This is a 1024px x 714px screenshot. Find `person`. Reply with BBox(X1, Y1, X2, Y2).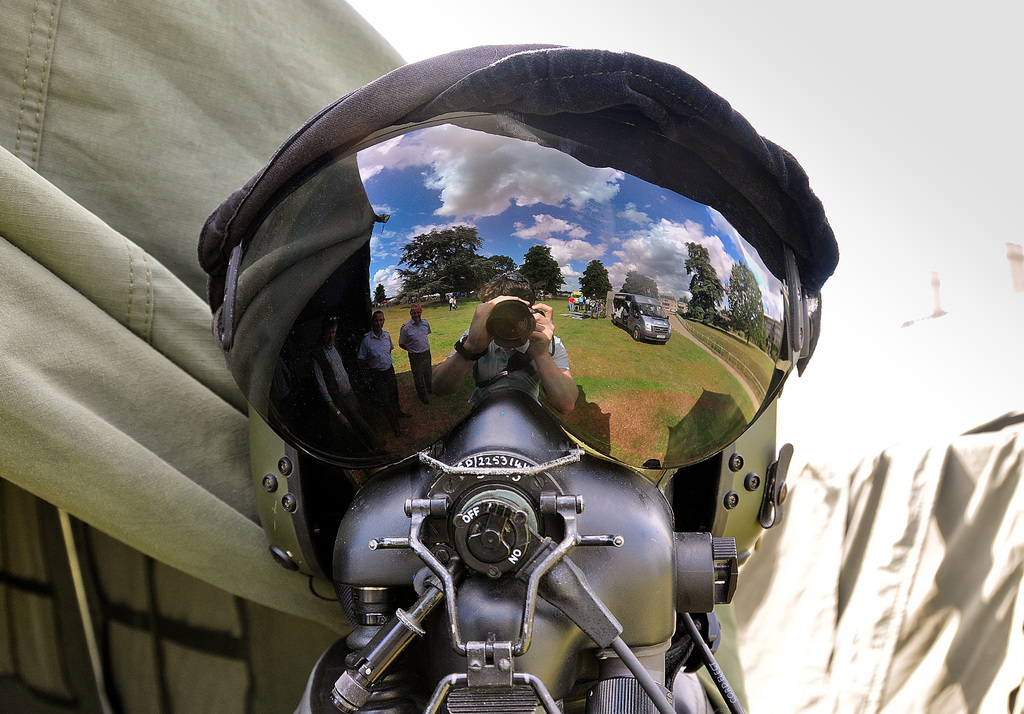
BBox(401, 309, 433, 400).
